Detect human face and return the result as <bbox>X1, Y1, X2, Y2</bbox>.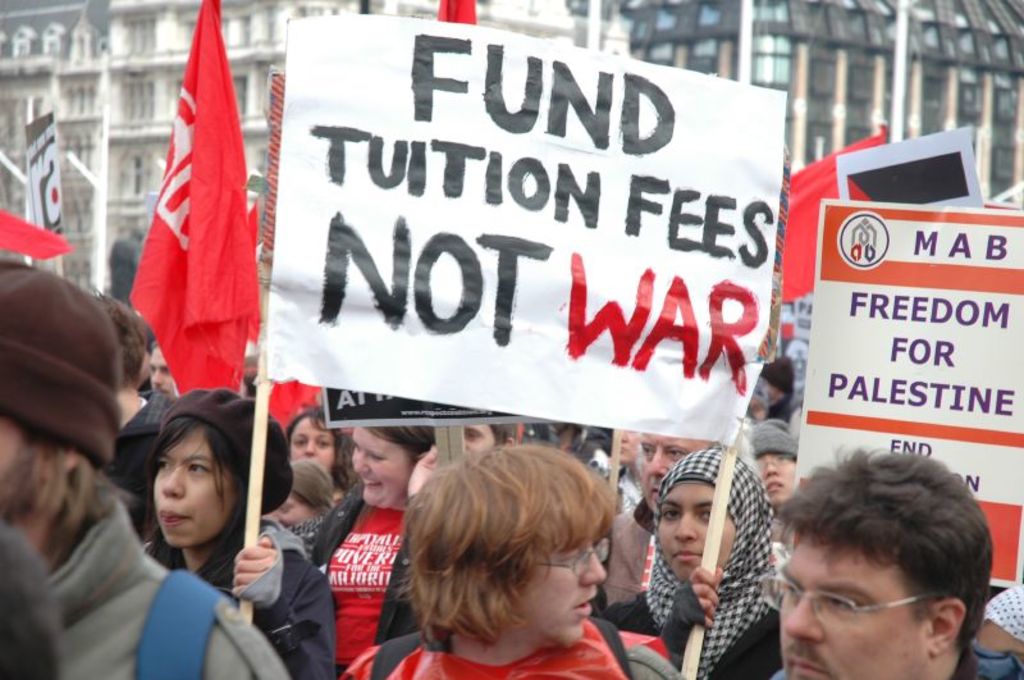
<bbox>145, 339, 180, 398</bbox>.
